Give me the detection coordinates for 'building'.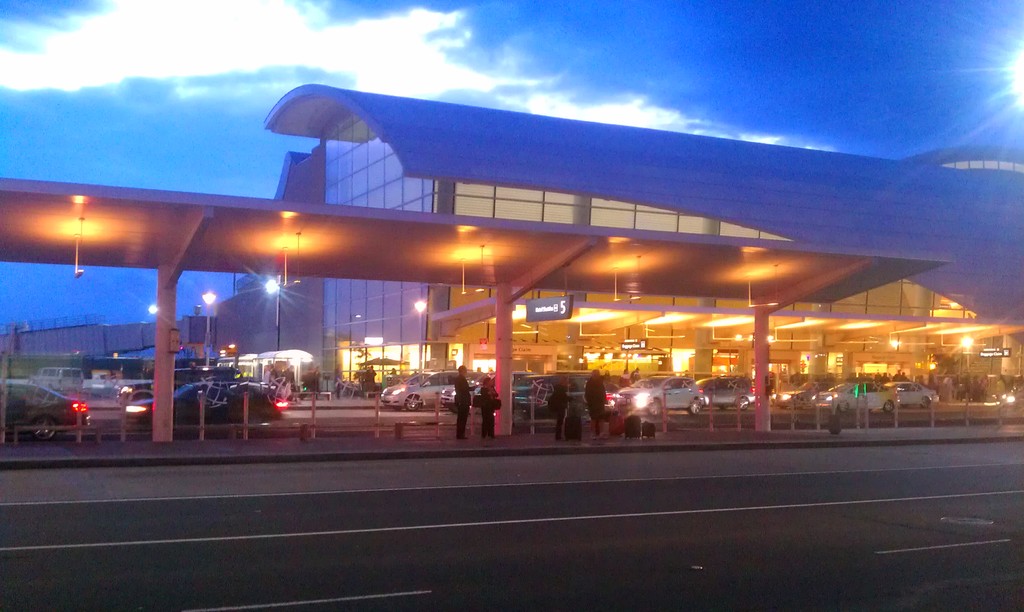
box(0, 80, 1023, 451).
